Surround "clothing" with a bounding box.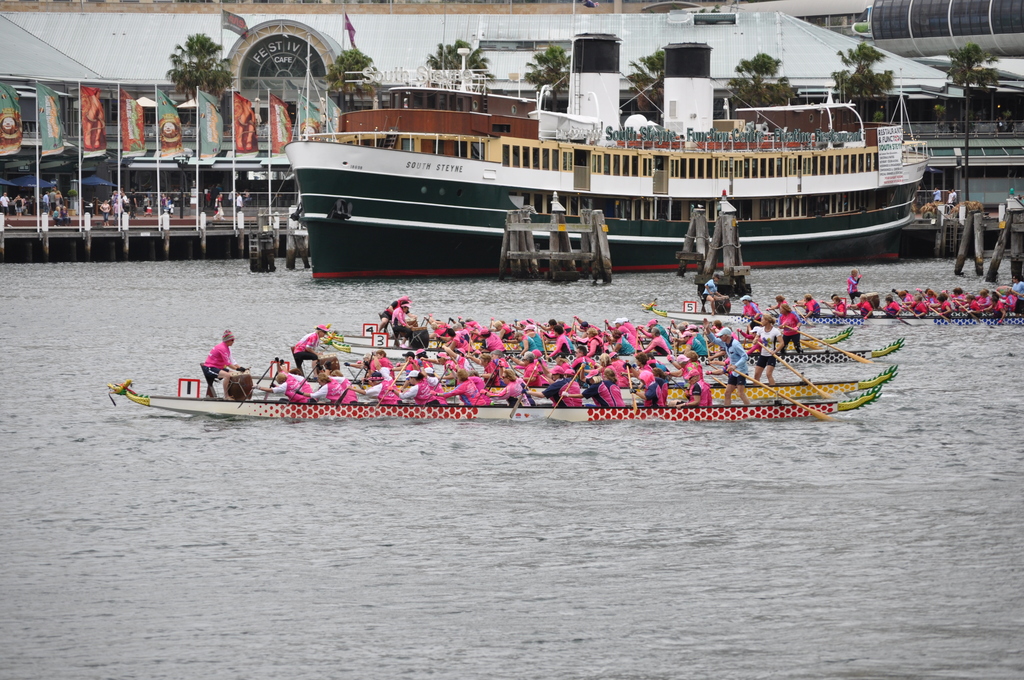
(806,294,815,314).
